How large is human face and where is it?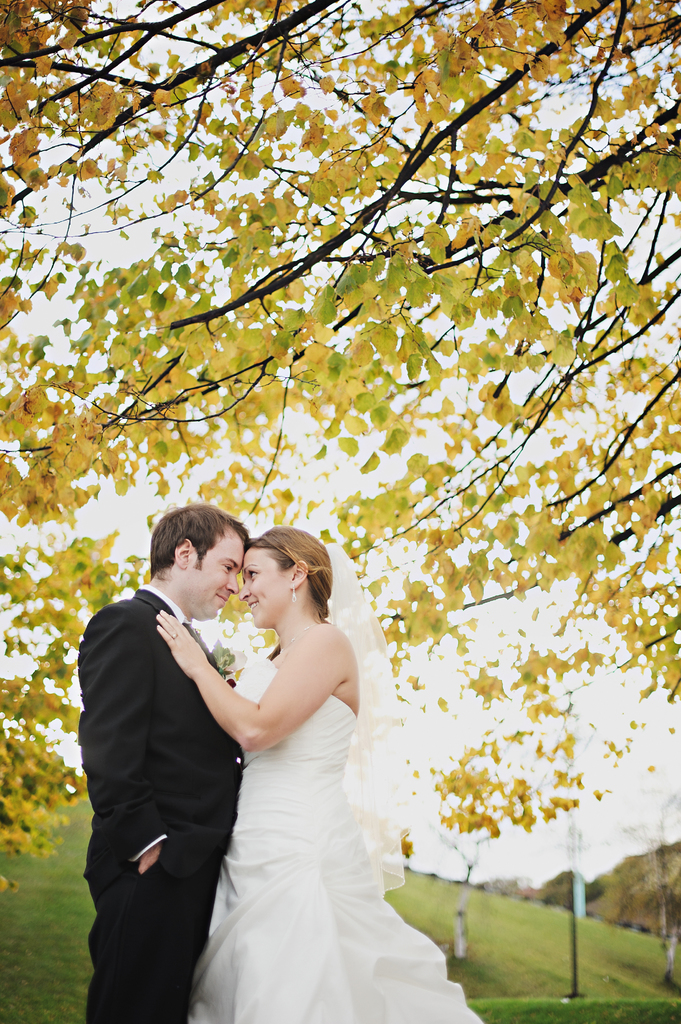
Bounding box: rect(184, 525, 245, 616).
